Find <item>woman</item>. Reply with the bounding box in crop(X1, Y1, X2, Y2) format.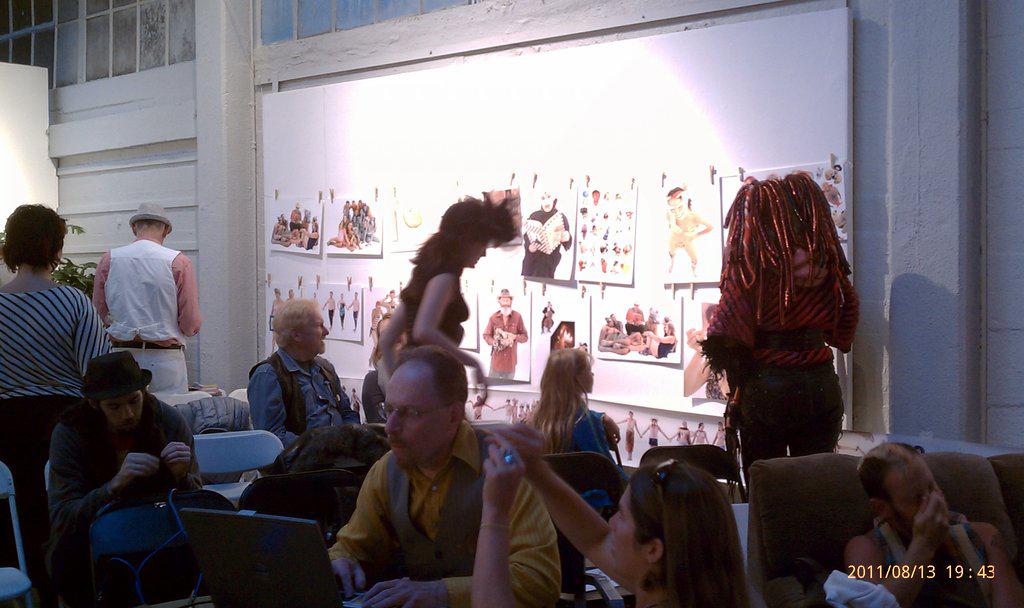
crop(693, 175, 862, 499).
